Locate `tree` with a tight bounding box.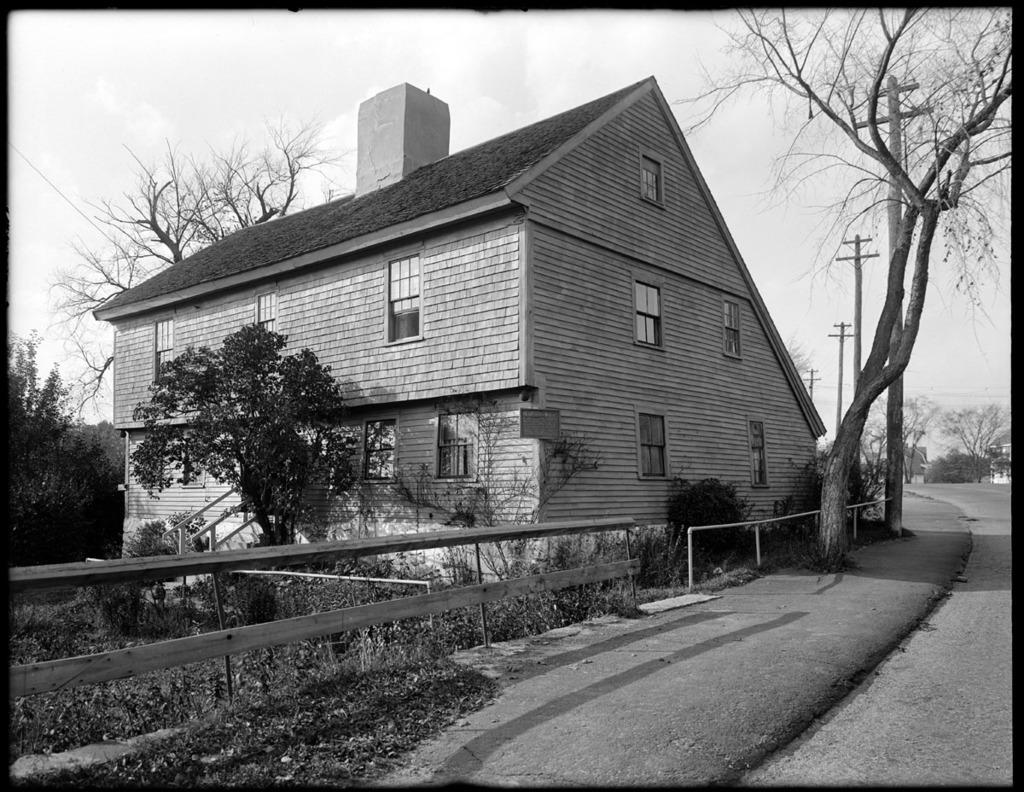
930 399 1013 483.
